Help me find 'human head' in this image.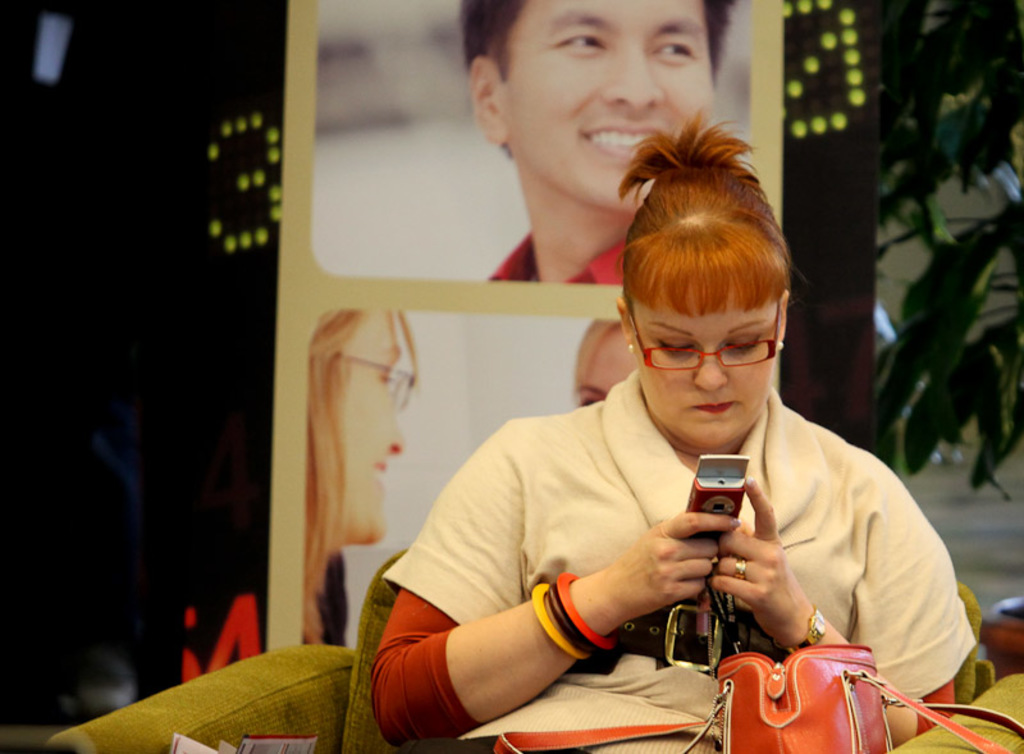
Found it: rect(460, 0, 727, 214).
